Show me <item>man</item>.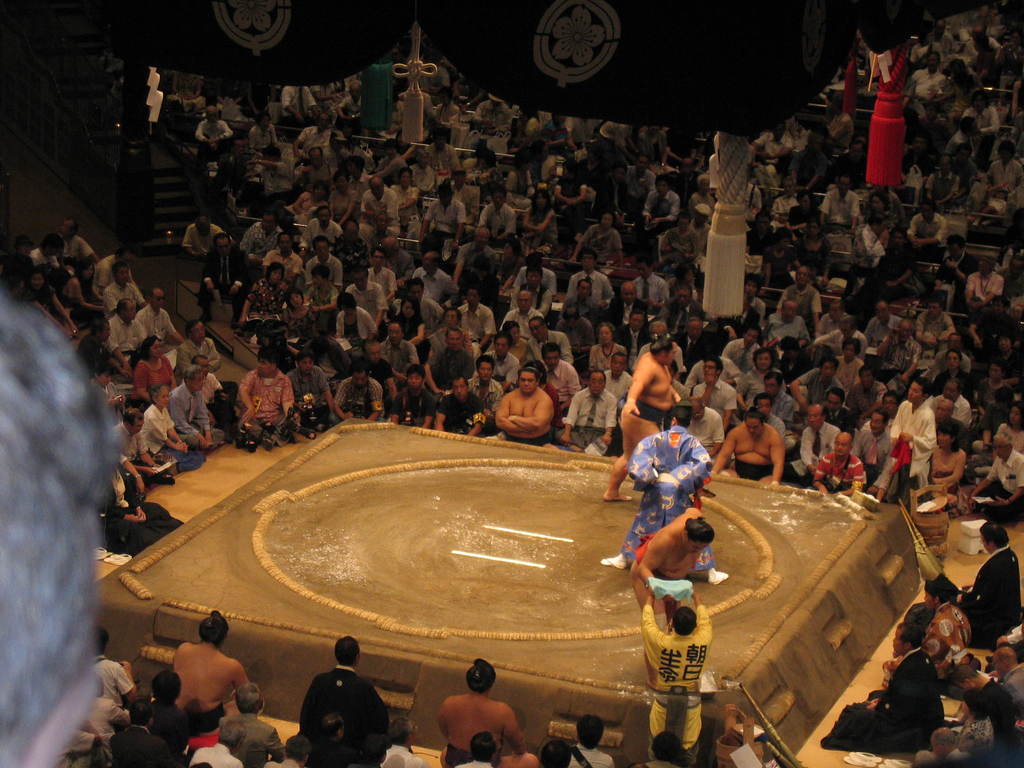
<item>man</item> is here: <bbox>976, 361, 1012, 410</bbox>.
